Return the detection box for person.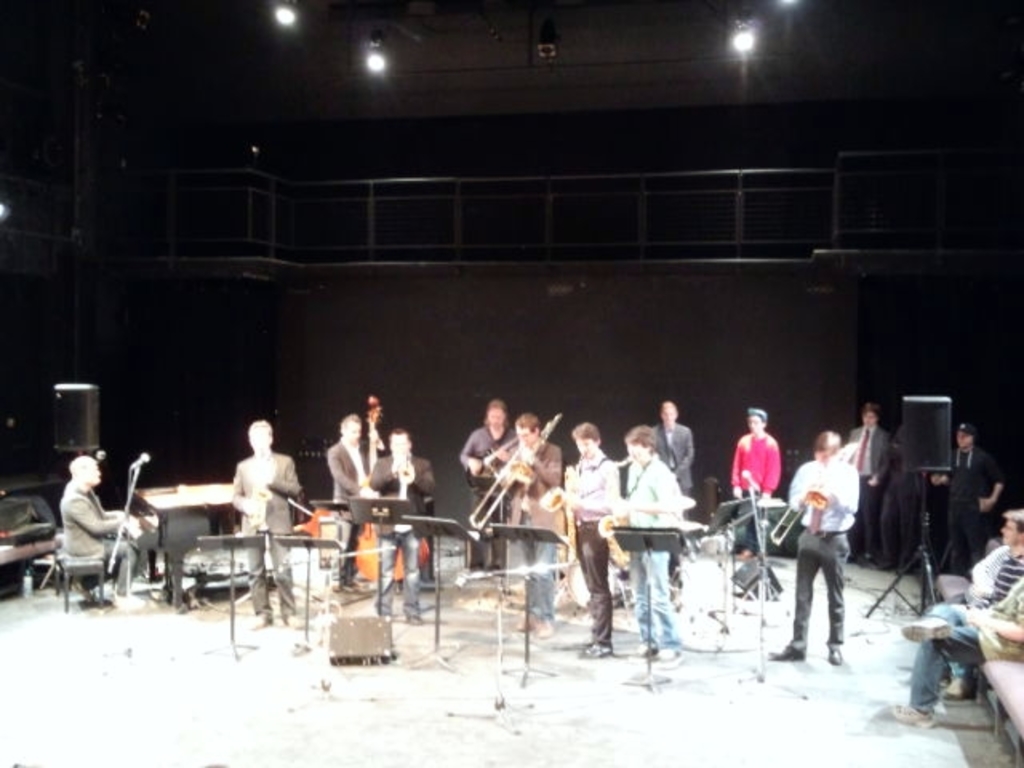
bbox(726, 398, 782, 558).
